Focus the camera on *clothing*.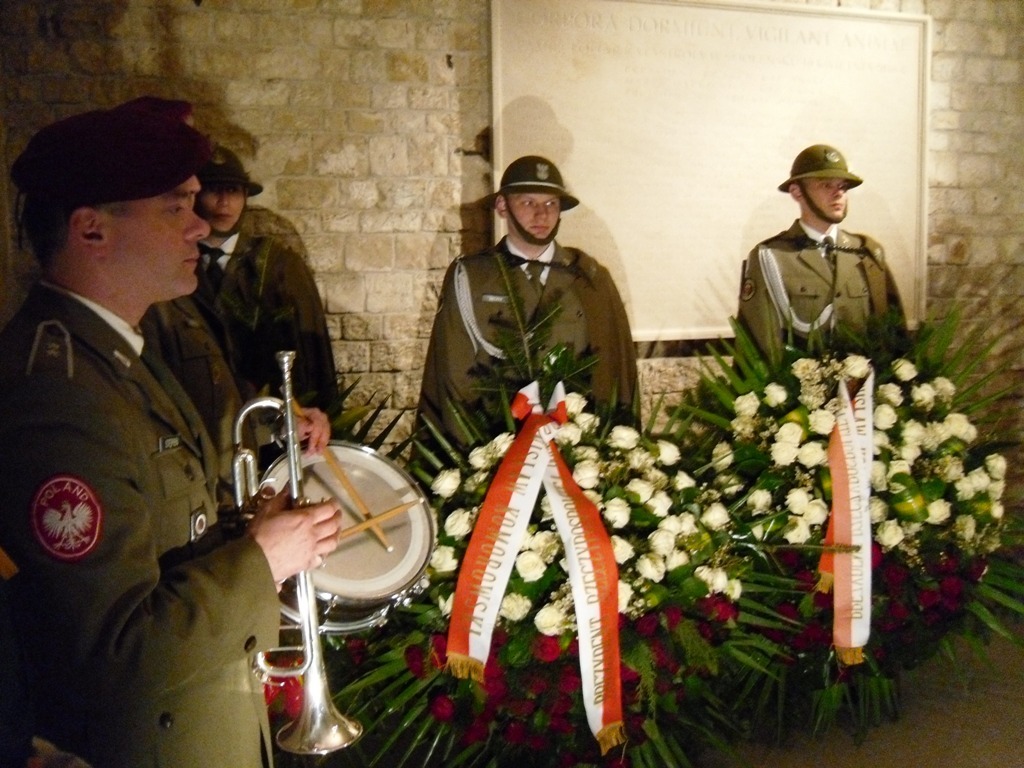
Focus region: x1=732, y1=222, x2=907, y2=384.
